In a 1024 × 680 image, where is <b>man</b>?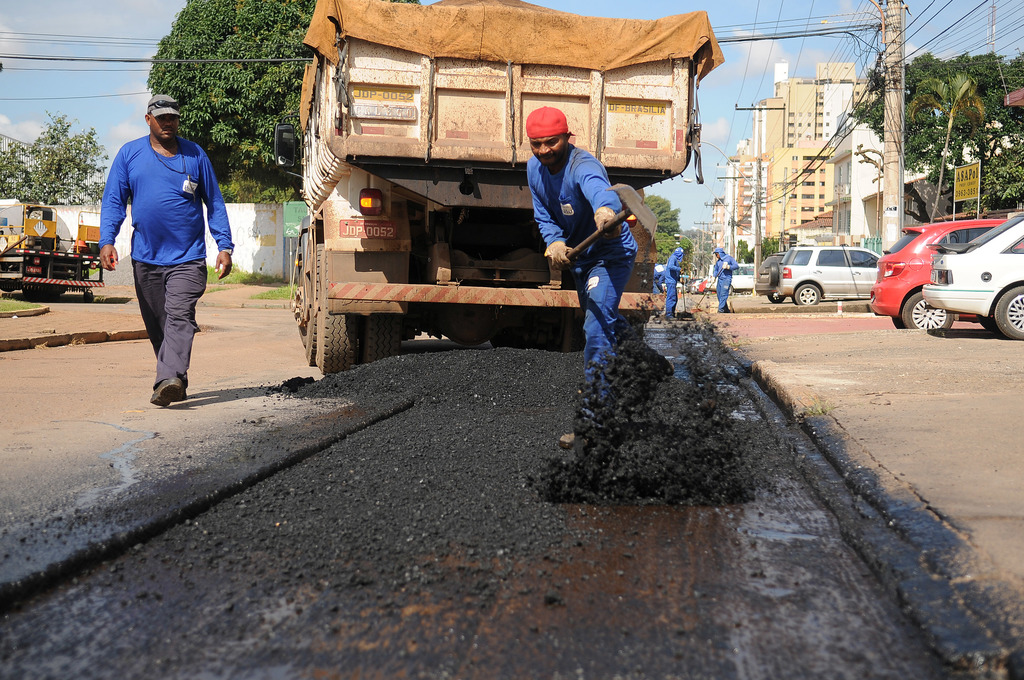
(left=665, top=247, right=684, bottom=320).
